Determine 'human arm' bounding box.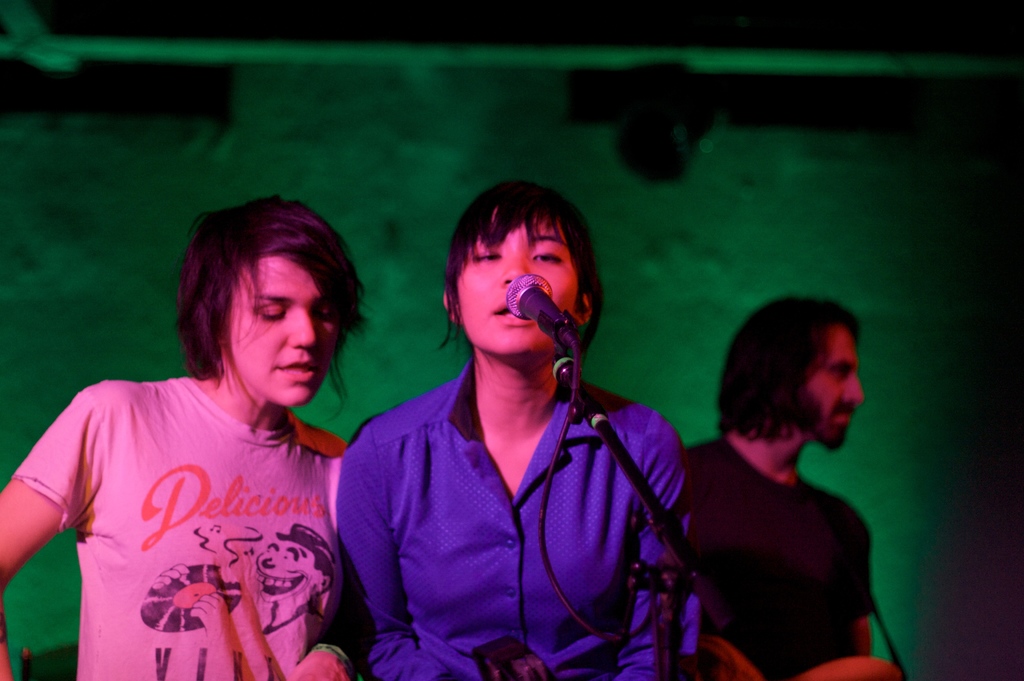
Determined: 1,391,85,673.
